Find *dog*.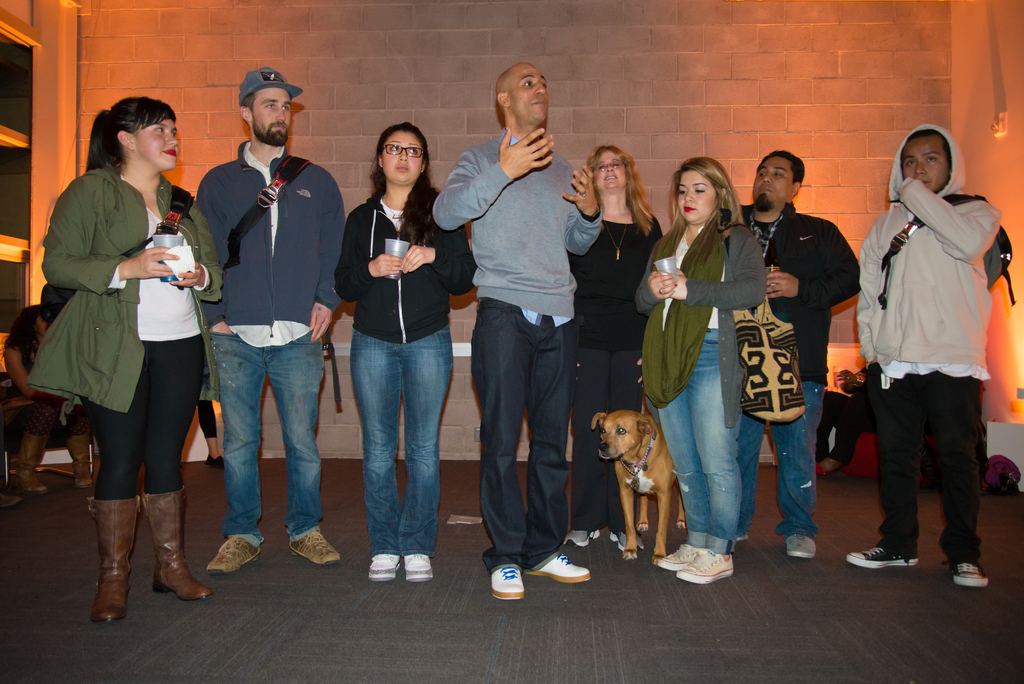
<bbox>589, 410, 686, 565</bbox>.
